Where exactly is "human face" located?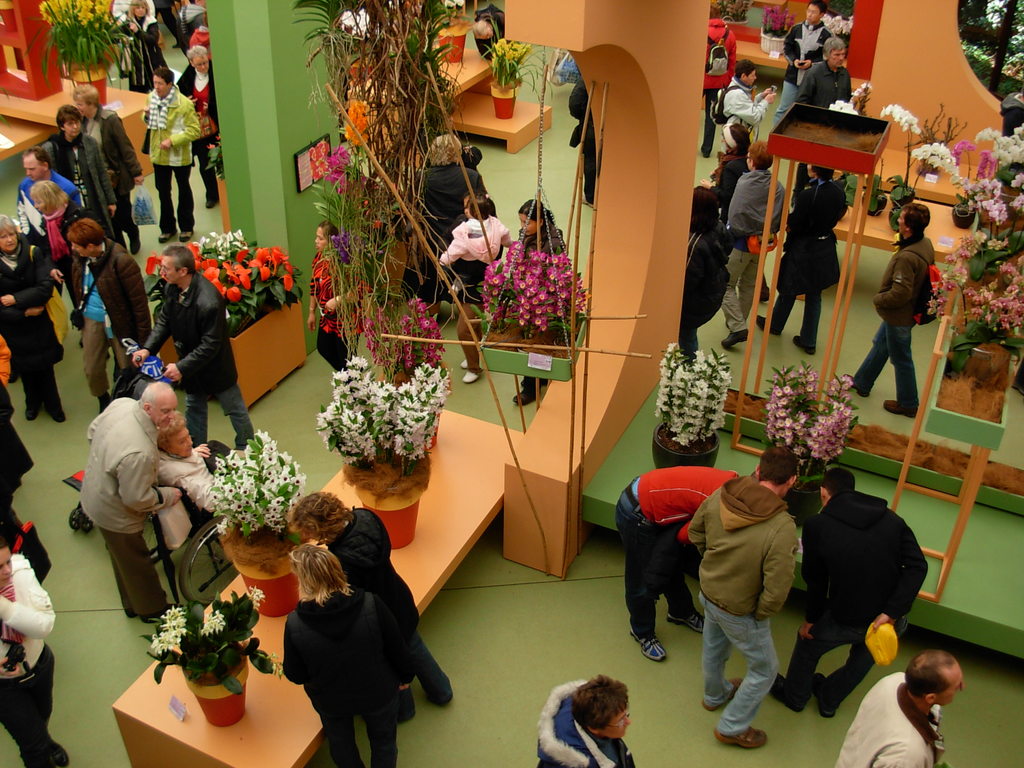
Its bounding box is box=[63, 116, 80, 136].
